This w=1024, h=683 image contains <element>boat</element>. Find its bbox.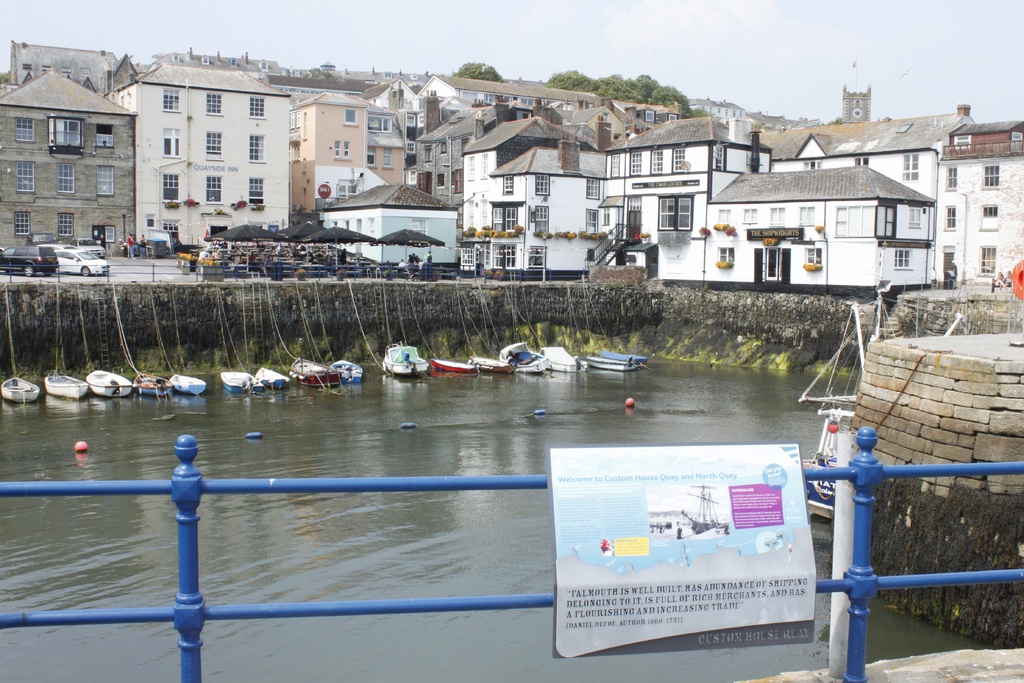
locate(131, 368, 169, 396).
